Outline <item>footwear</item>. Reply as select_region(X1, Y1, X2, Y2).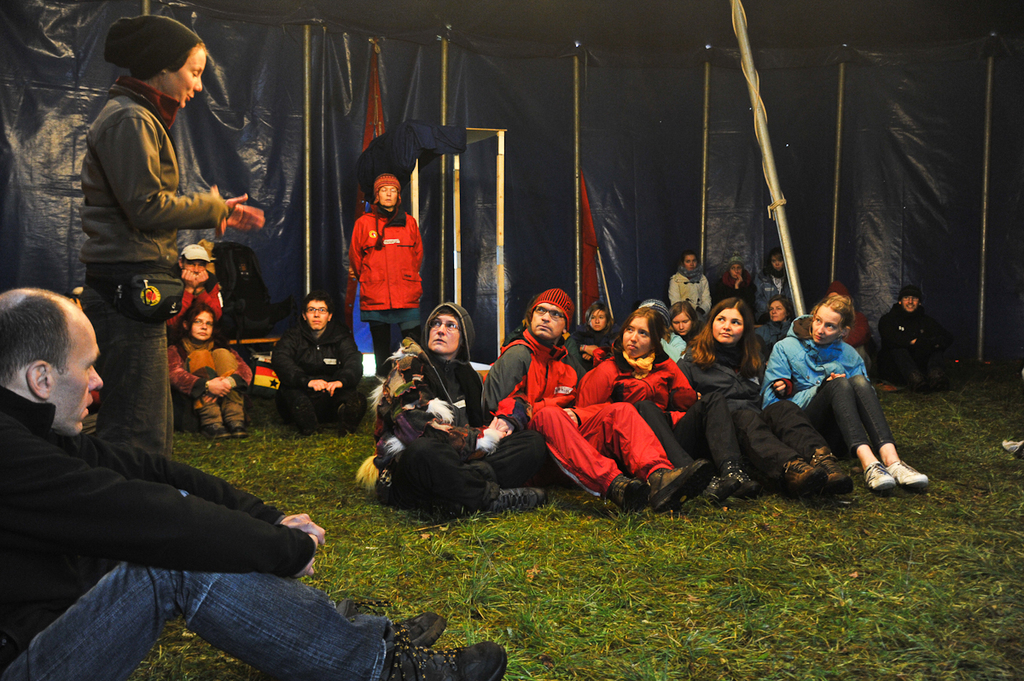
select_region(870, 463, 892, 492).
